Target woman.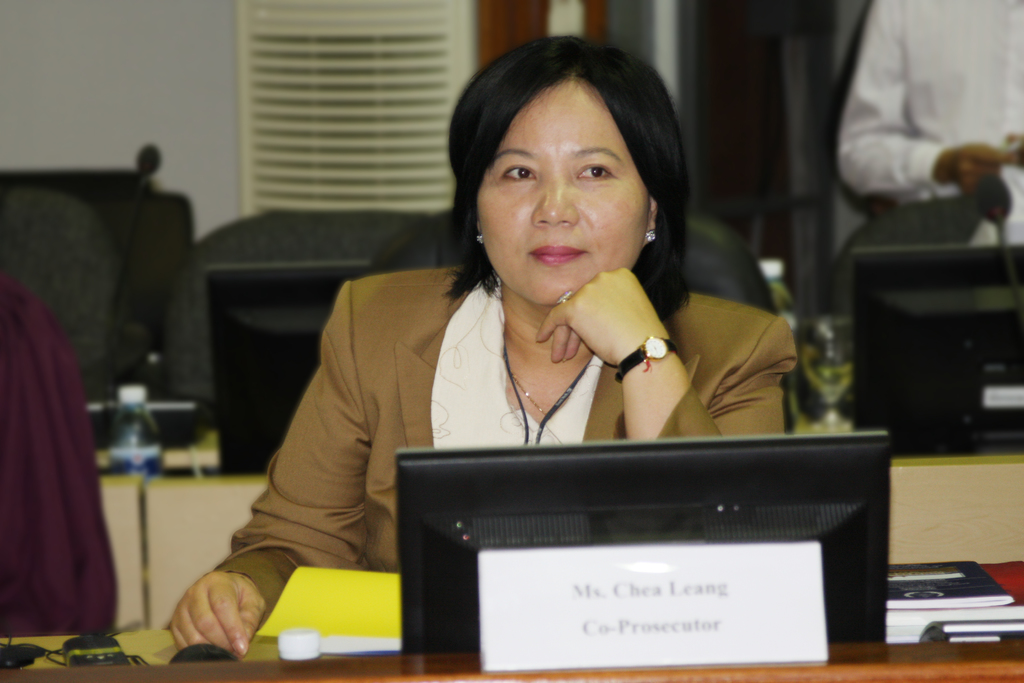
Target region: <bbox>218, 53, 842, 593</bbox>.
